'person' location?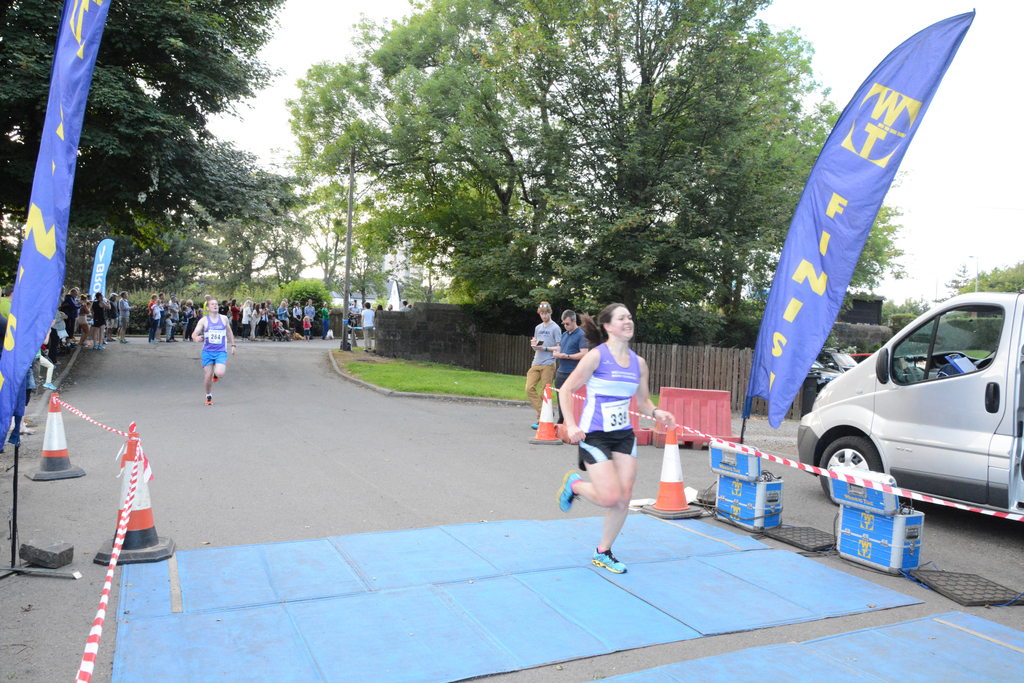
<box>150,292,155,324</box>
